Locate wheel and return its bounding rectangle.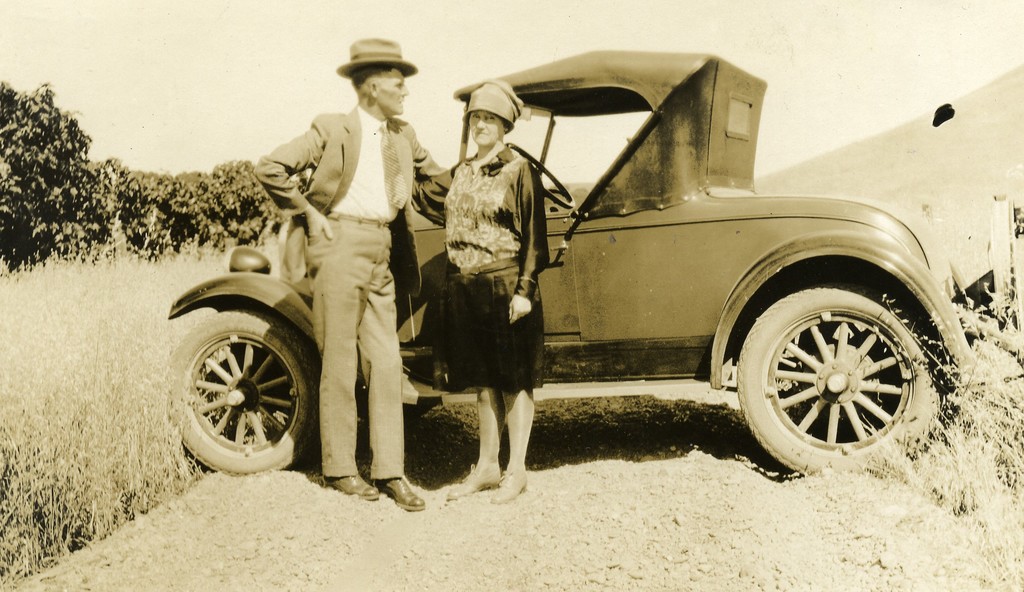
Rect(506, 142, 574, 212).
